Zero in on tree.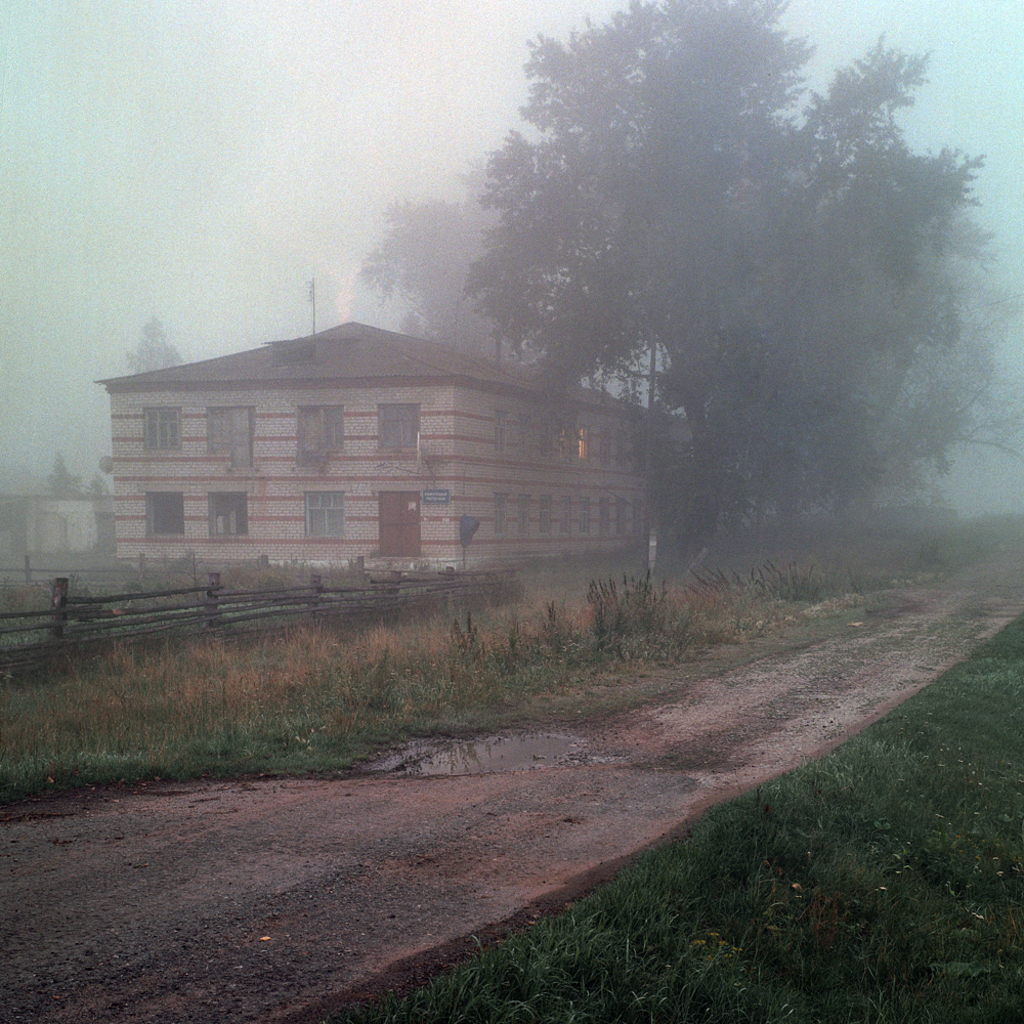
Zeroed in: (342,195,460,343).
